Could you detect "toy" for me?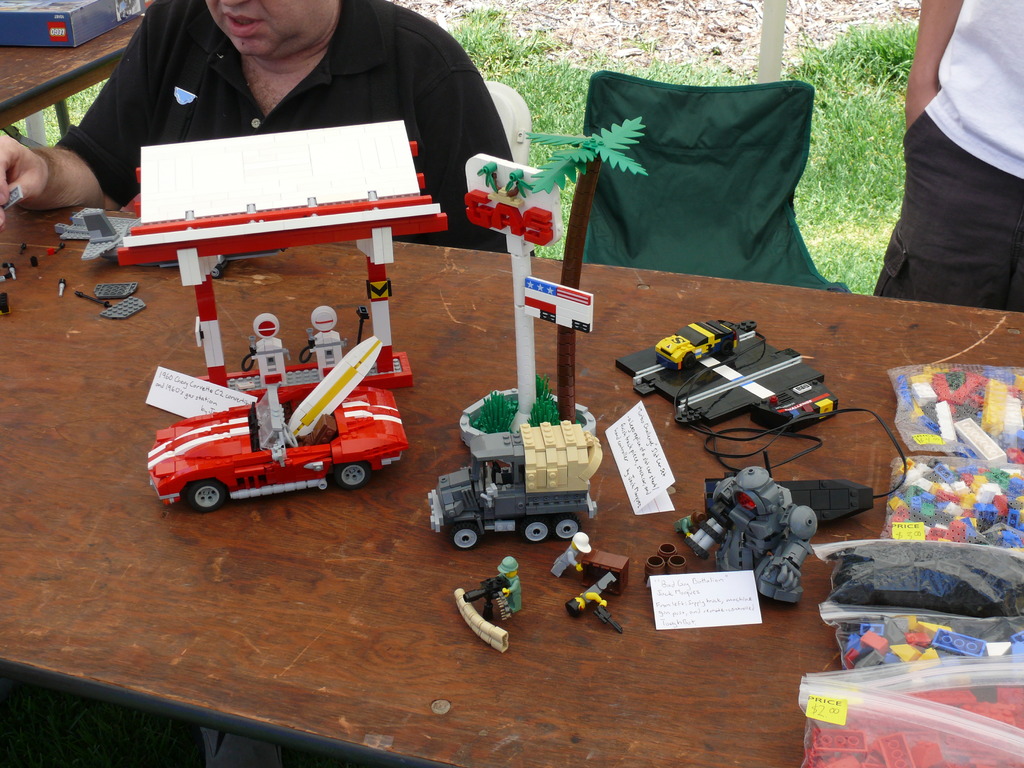
Detection result: locate(614, 316, 833, 433).
